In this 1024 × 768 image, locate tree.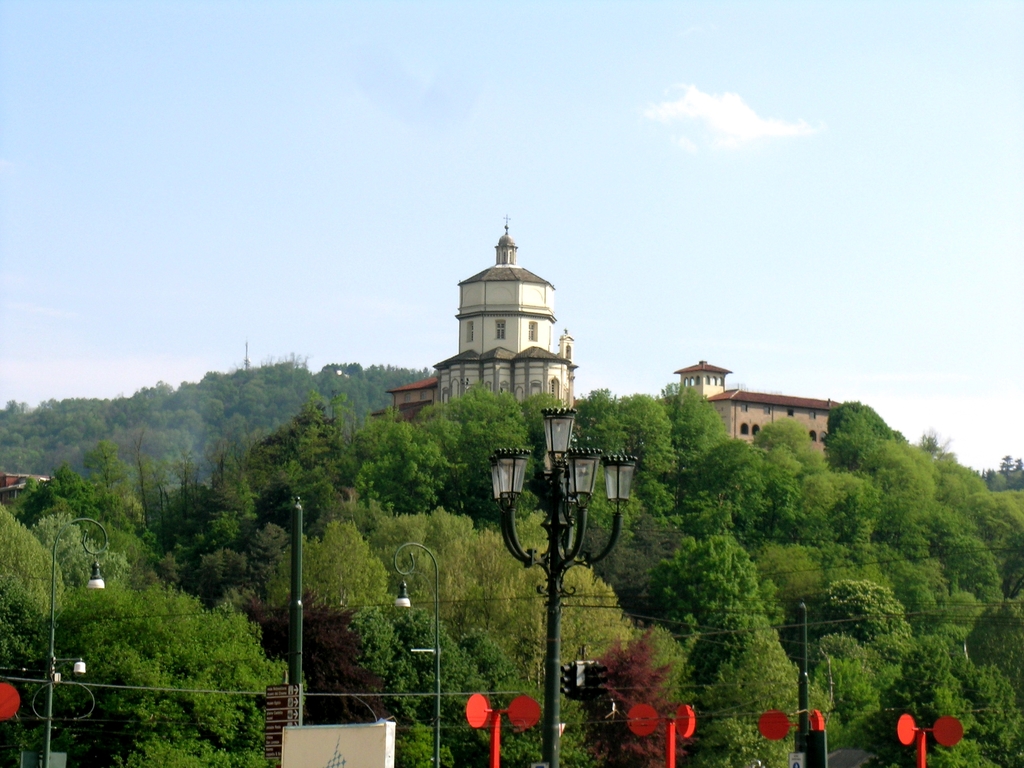
Bounding box: bbox=[44, 442, 154, 549].
